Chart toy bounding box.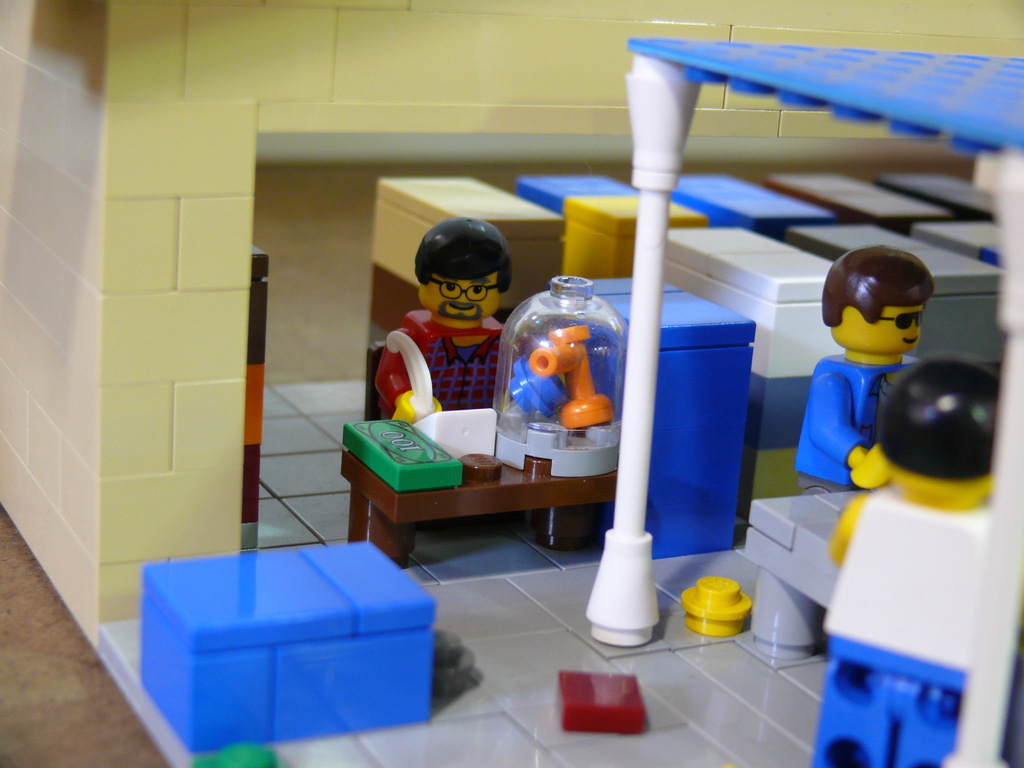
Charted: 912, 220, 1004, 262.
